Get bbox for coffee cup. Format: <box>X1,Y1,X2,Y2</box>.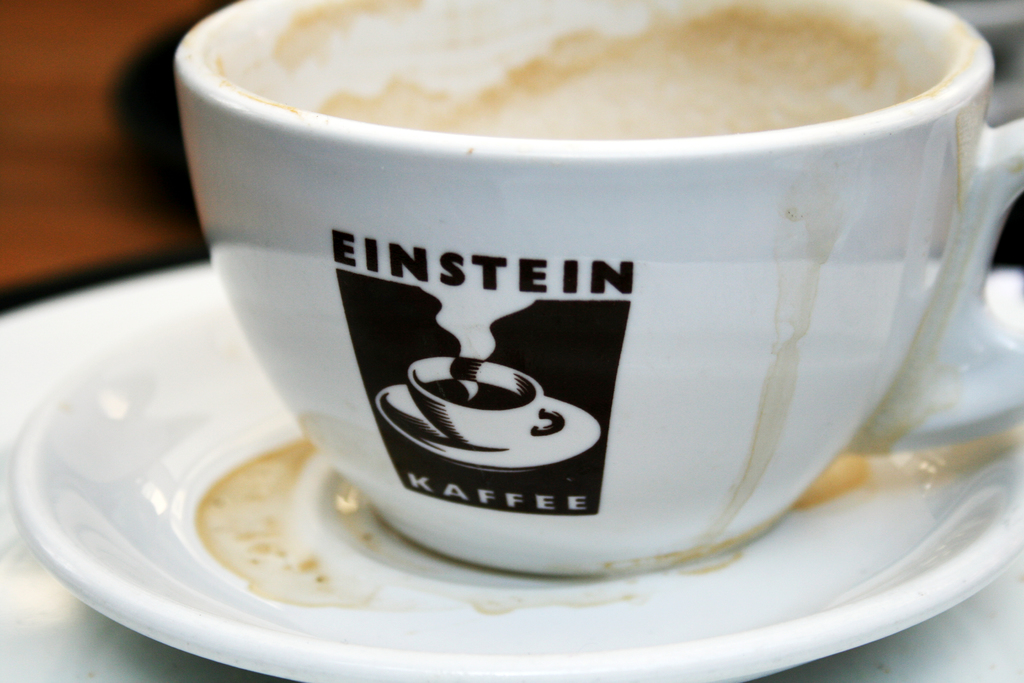
<box>172,0,1023,581</box>.
